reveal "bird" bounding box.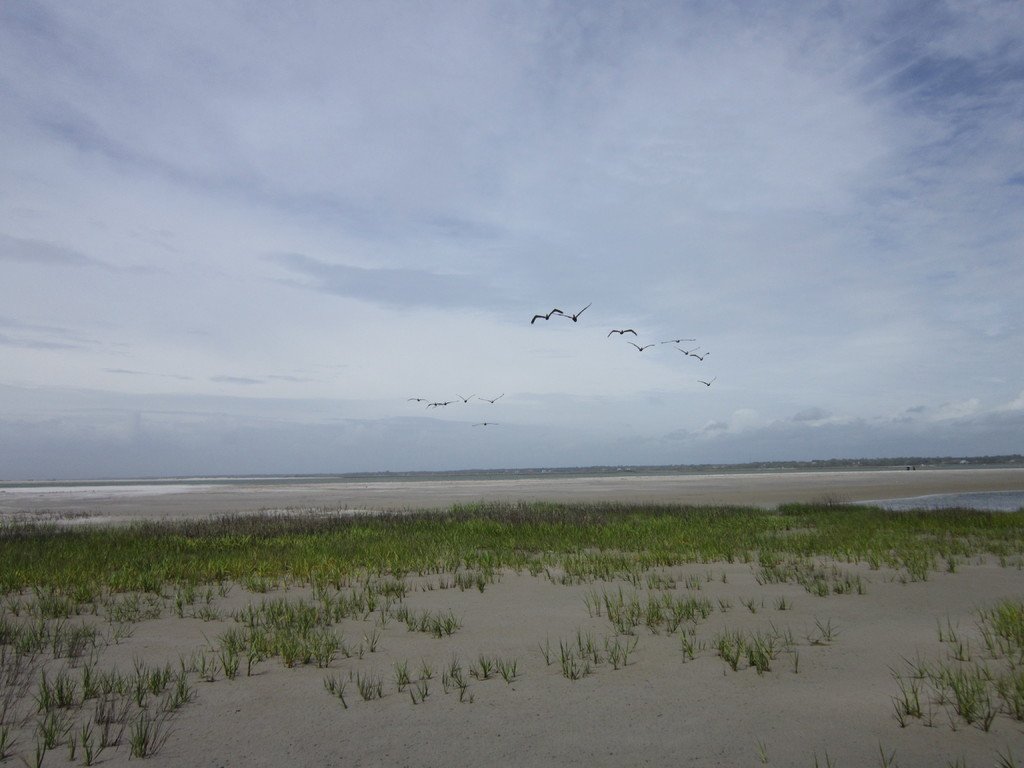
Revealed: (x1=477, y1=390, x2=506, y2=404).
